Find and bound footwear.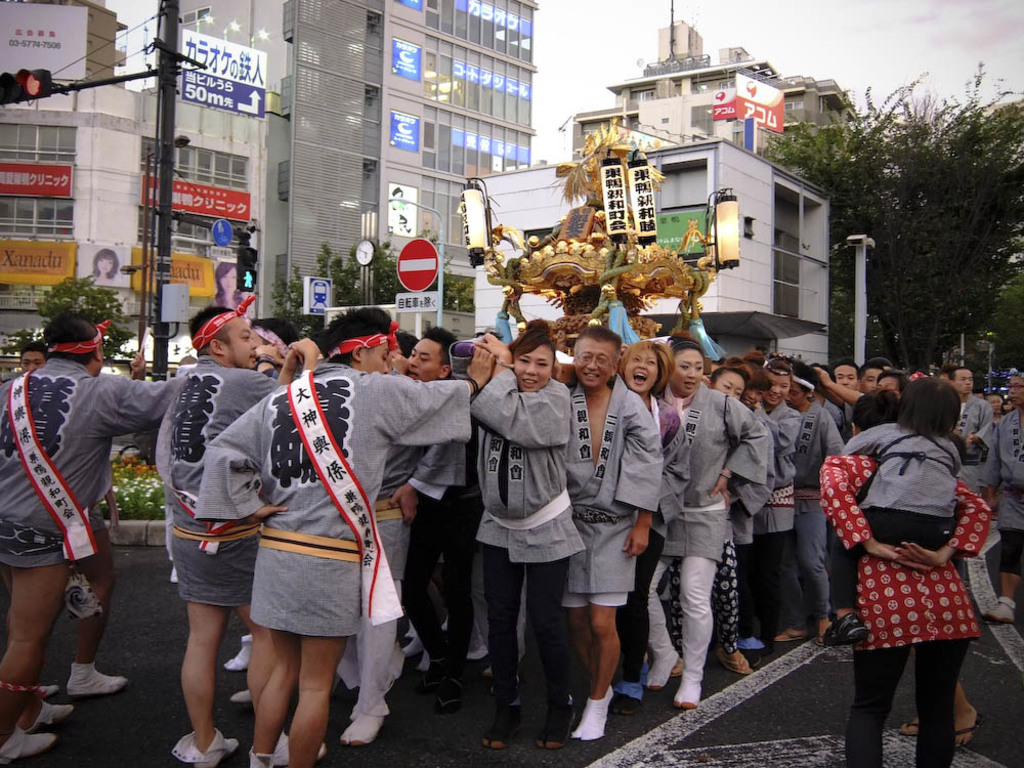
Bound: bbox(168, 726, 234, 766).
